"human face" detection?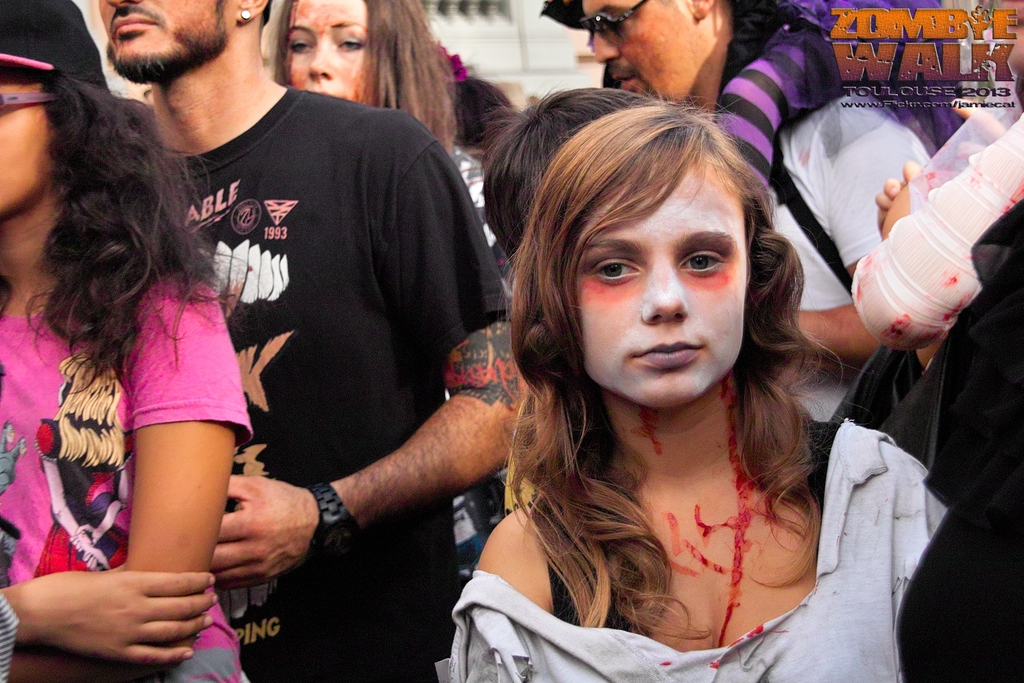
left=579, top=0, right=703, bottom=104
